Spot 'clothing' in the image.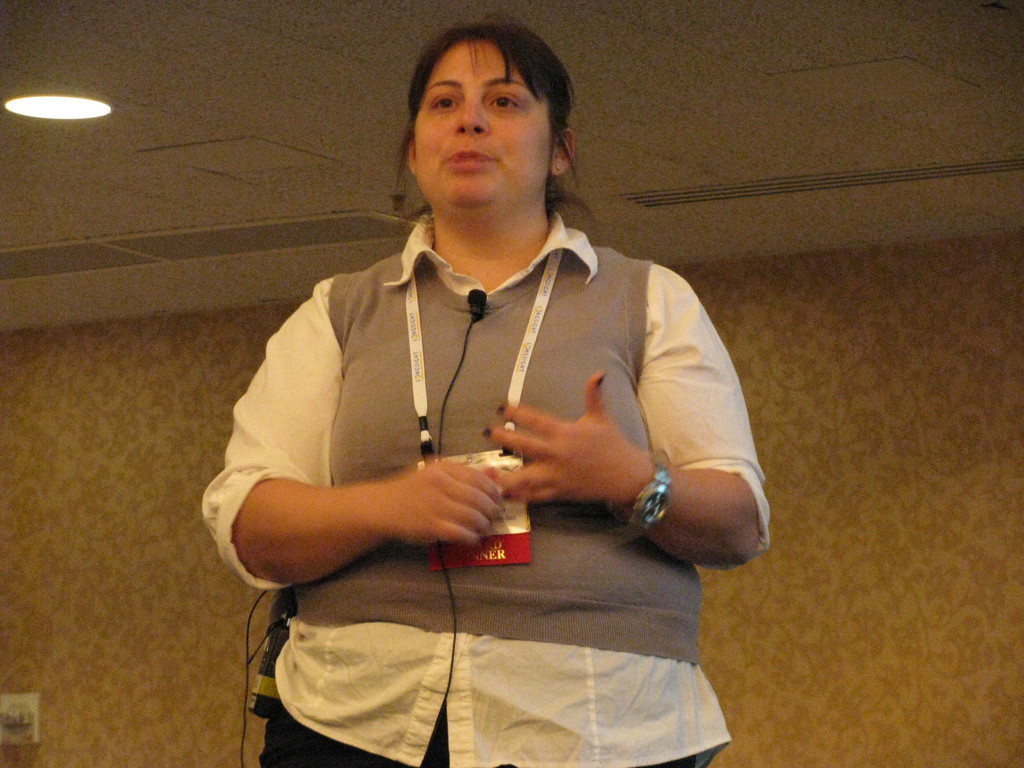
'clothing' found at box=[228, 189, 750, 663].
